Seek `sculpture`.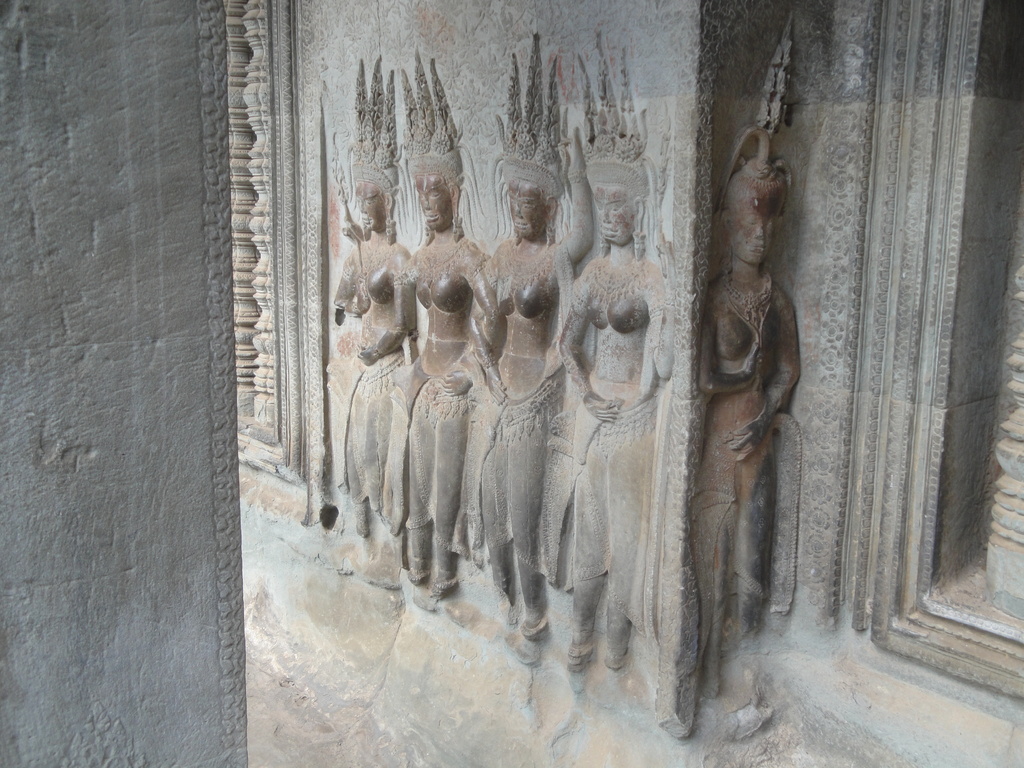
<box>337,54,410,553</box>.
